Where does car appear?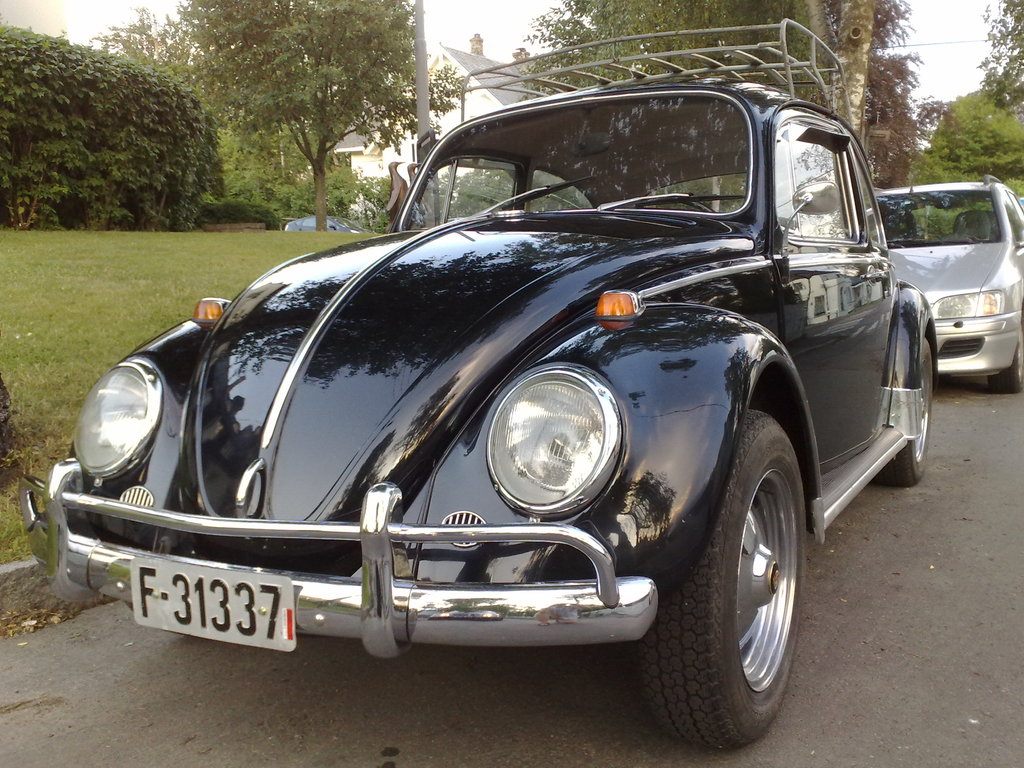
Appears at [left=276, top=213, right=370, bottom=230].
